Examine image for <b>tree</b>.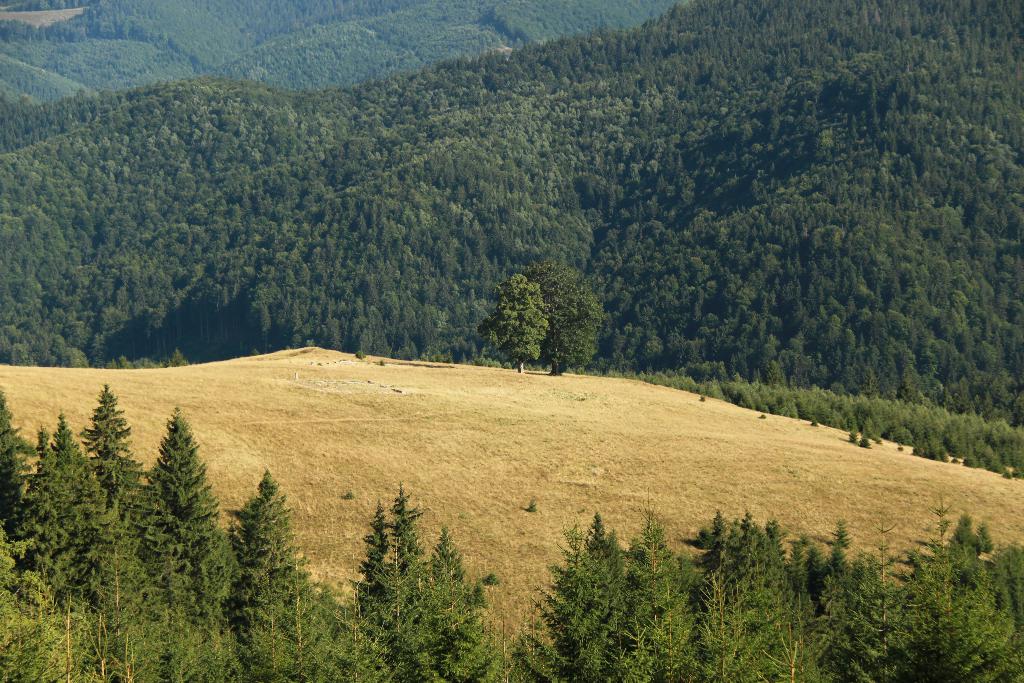
Examination result: box(0, 388, 23, 536).
